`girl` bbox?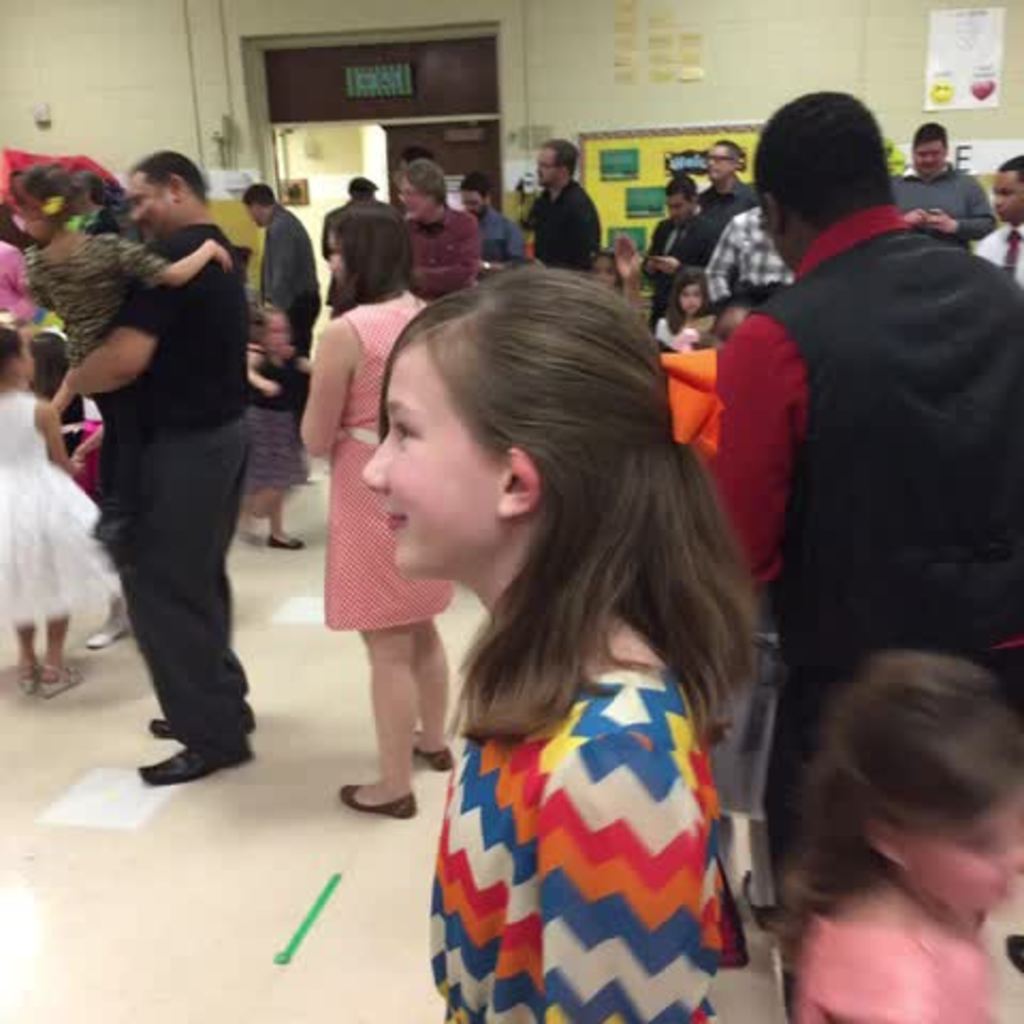
(239,299,314,546)
